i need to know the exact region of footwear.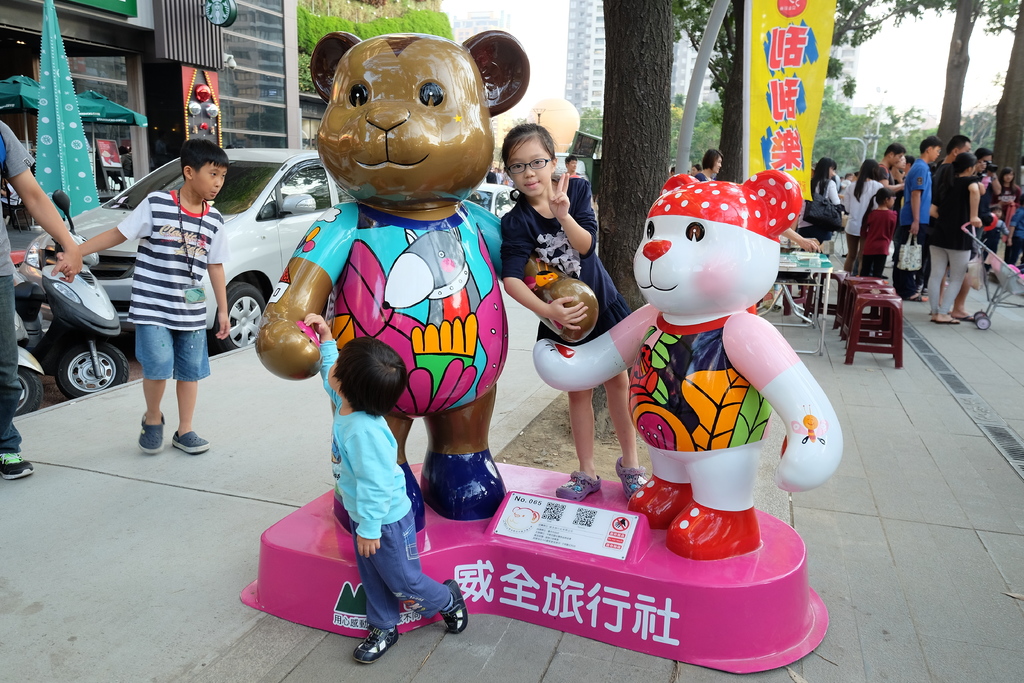
Region: pyautogui.locateOnScreen(925, 315, 958, 325).
